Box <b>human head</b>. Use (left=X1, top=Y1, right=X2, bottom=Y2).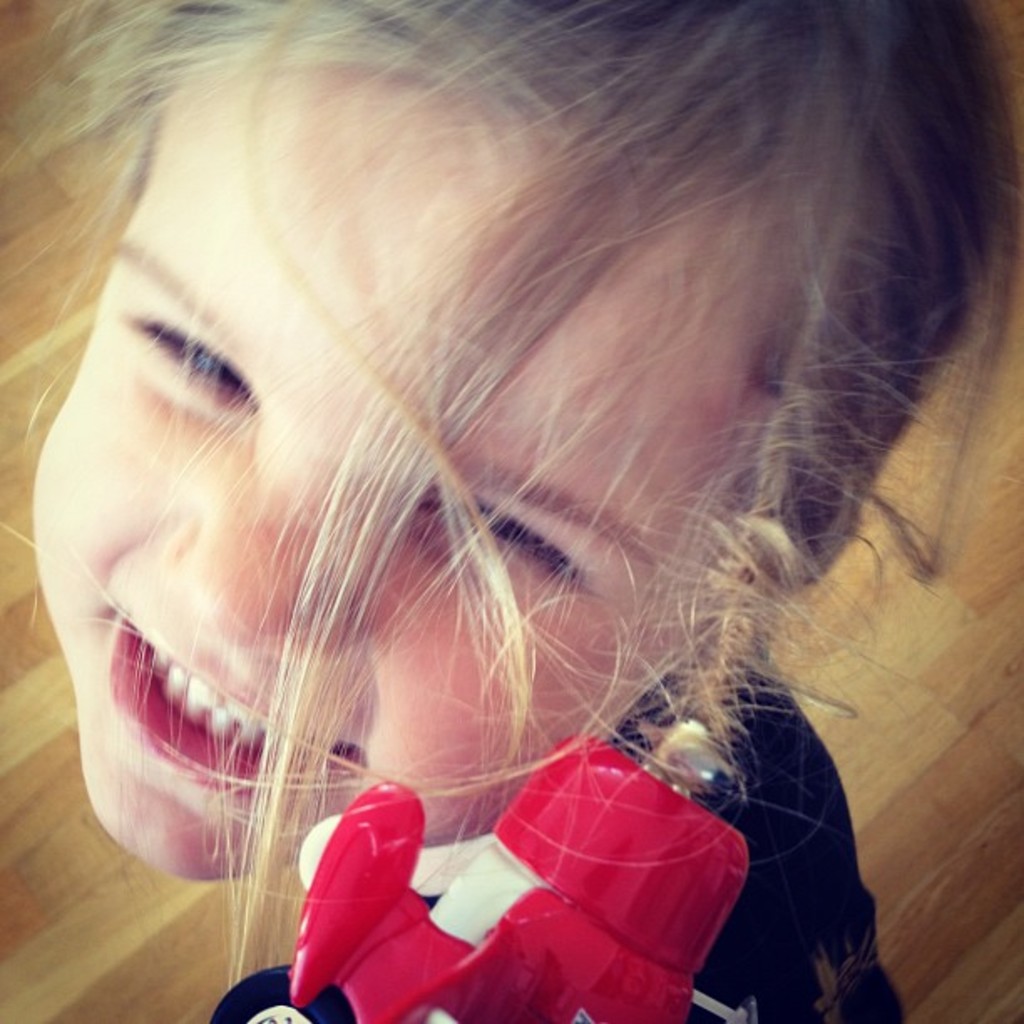
(left=74, top=119, right=974, bottom=883).
